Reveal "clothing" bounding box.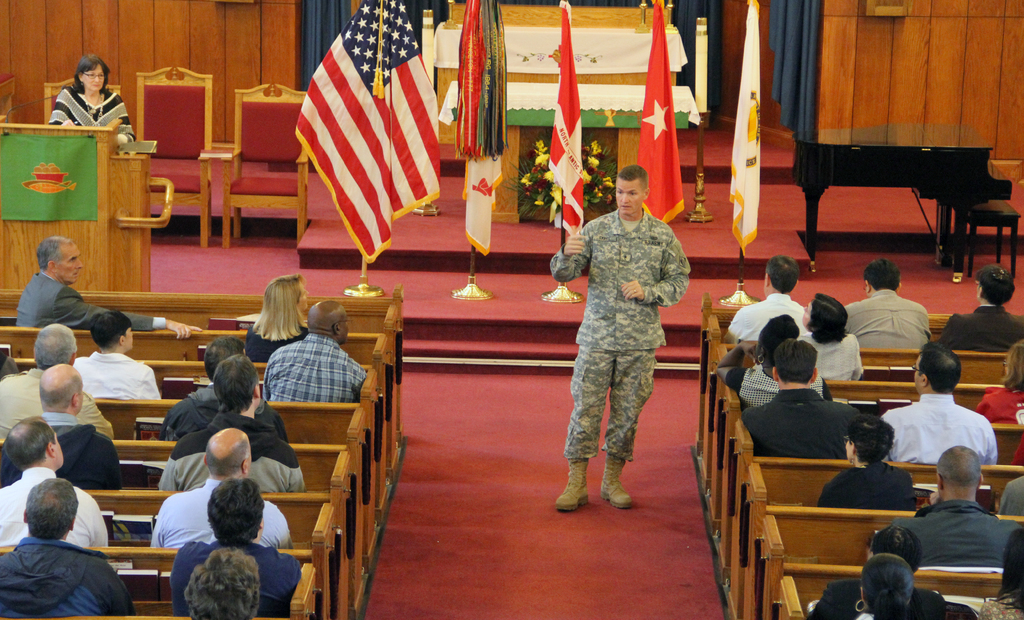
Revealed: (152, 406, 303, 494).
